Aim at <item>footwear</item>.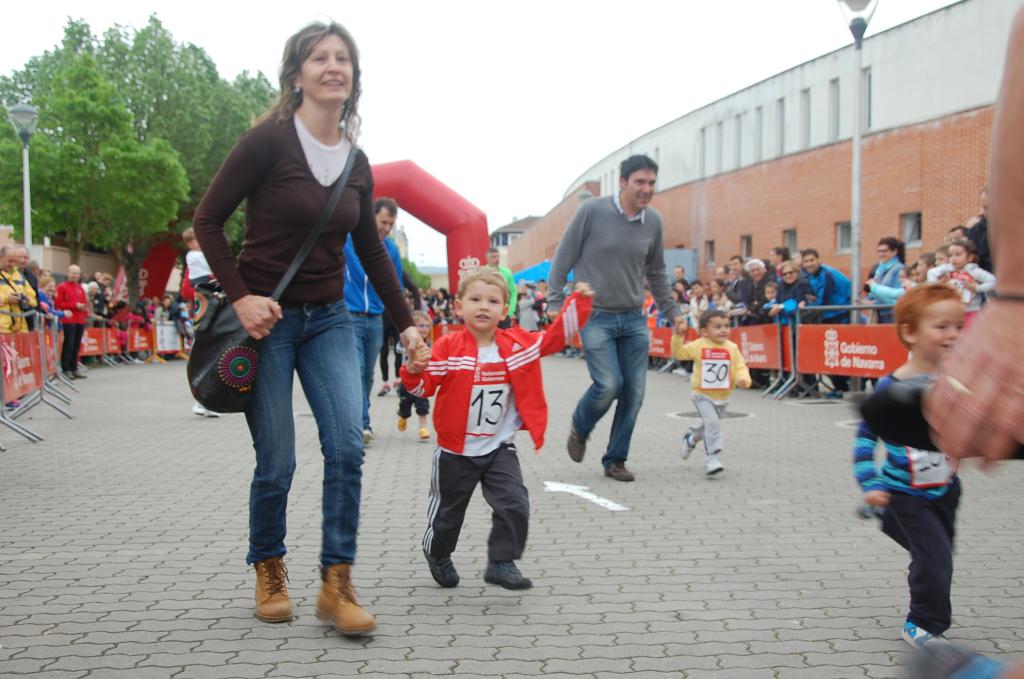
Aimed at 378, 384, 391, 398.
